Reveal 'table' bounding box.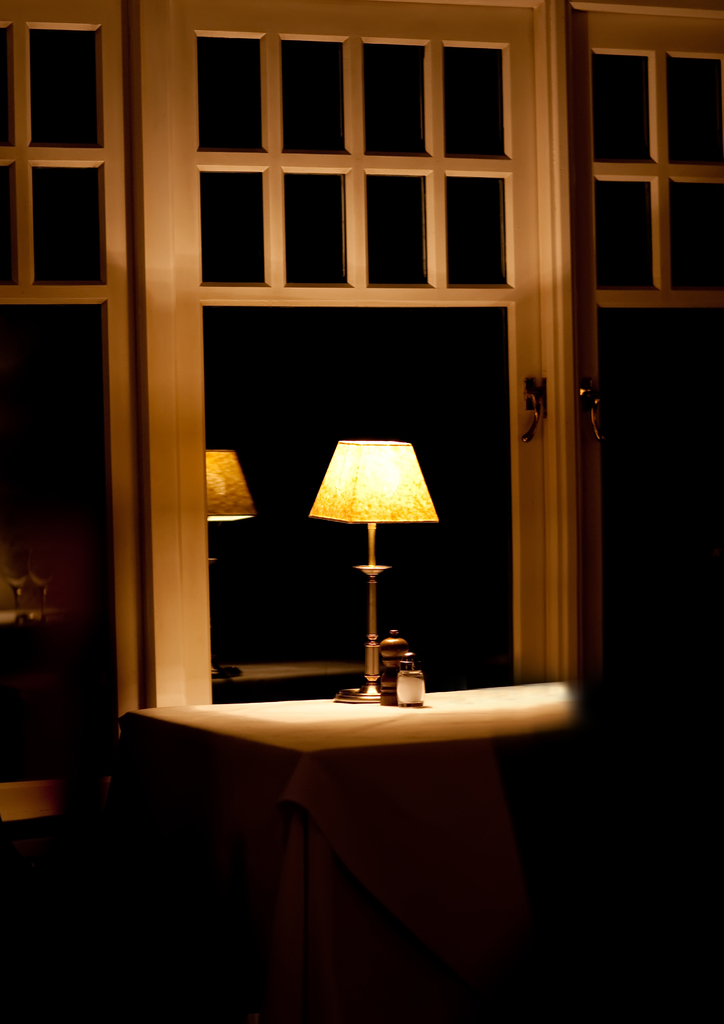
Revealed: bbox=(113, 676, 580, 1020).
